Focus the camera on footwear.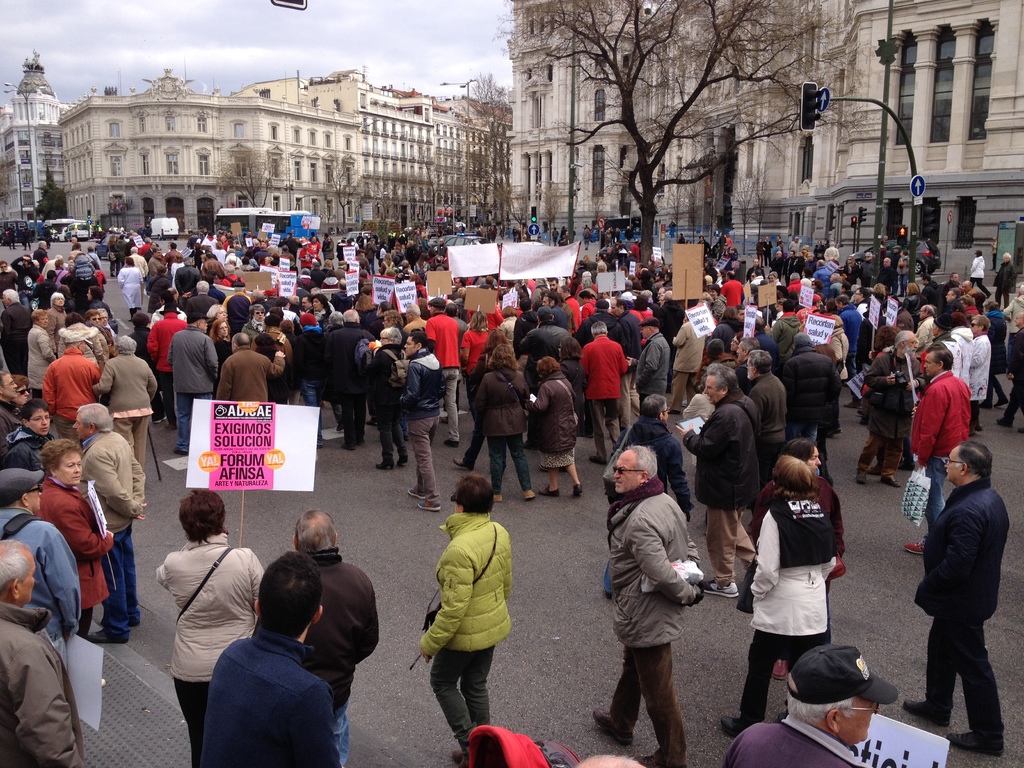
Focus region: select_region(445, 434, 459, 445).
